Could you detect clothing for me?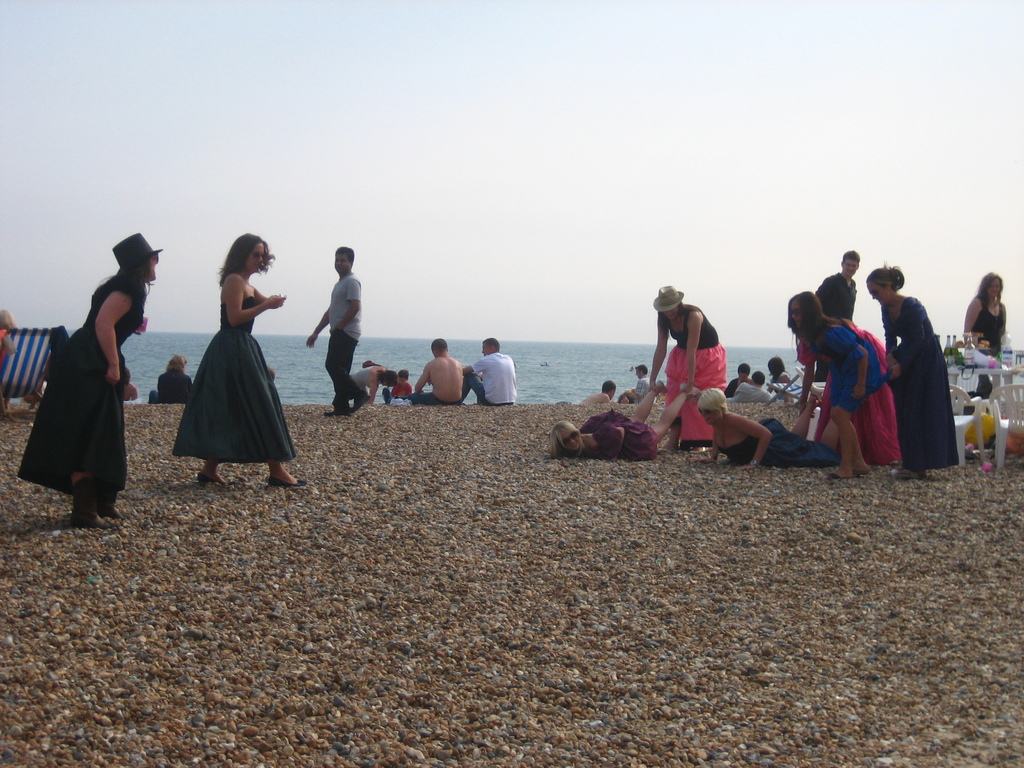
Detection result: locate(971, 294, 1005, 355).
